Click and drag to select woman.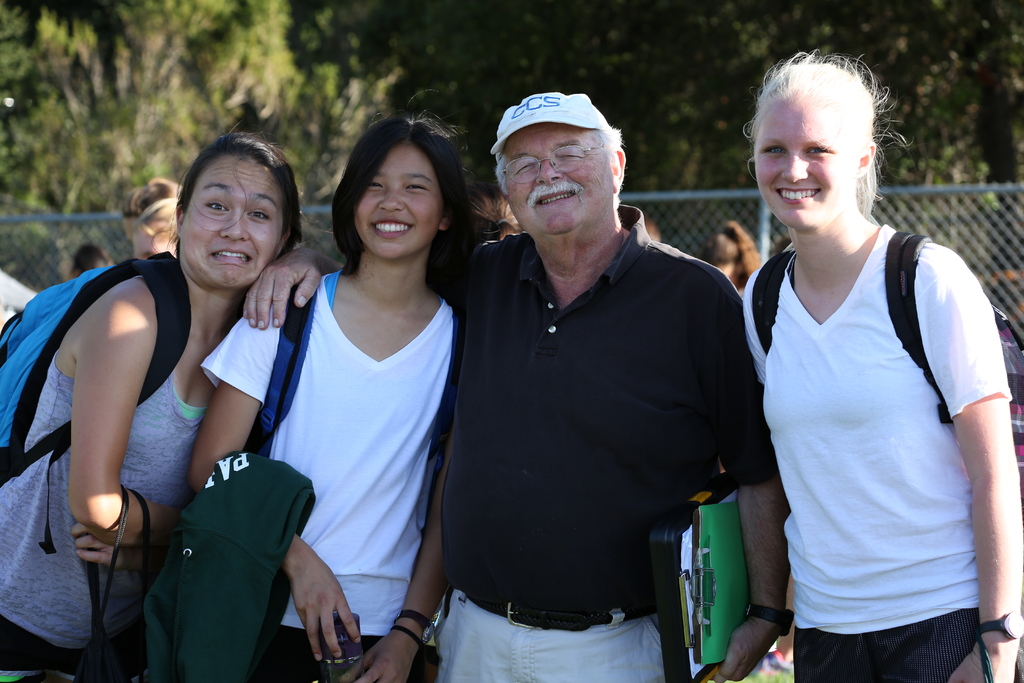
Selection: {"left": 184, "top": 111, "right": 473, "bottom": 682}.
